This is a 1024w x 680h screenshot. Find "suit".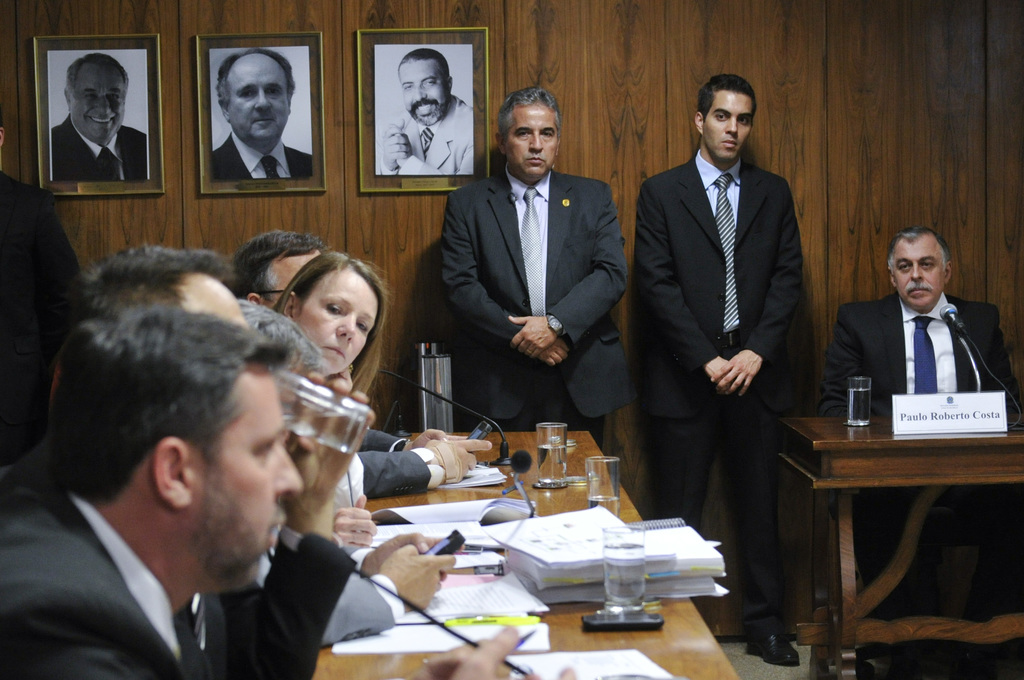
Bounding box: 0/170/81/472.
